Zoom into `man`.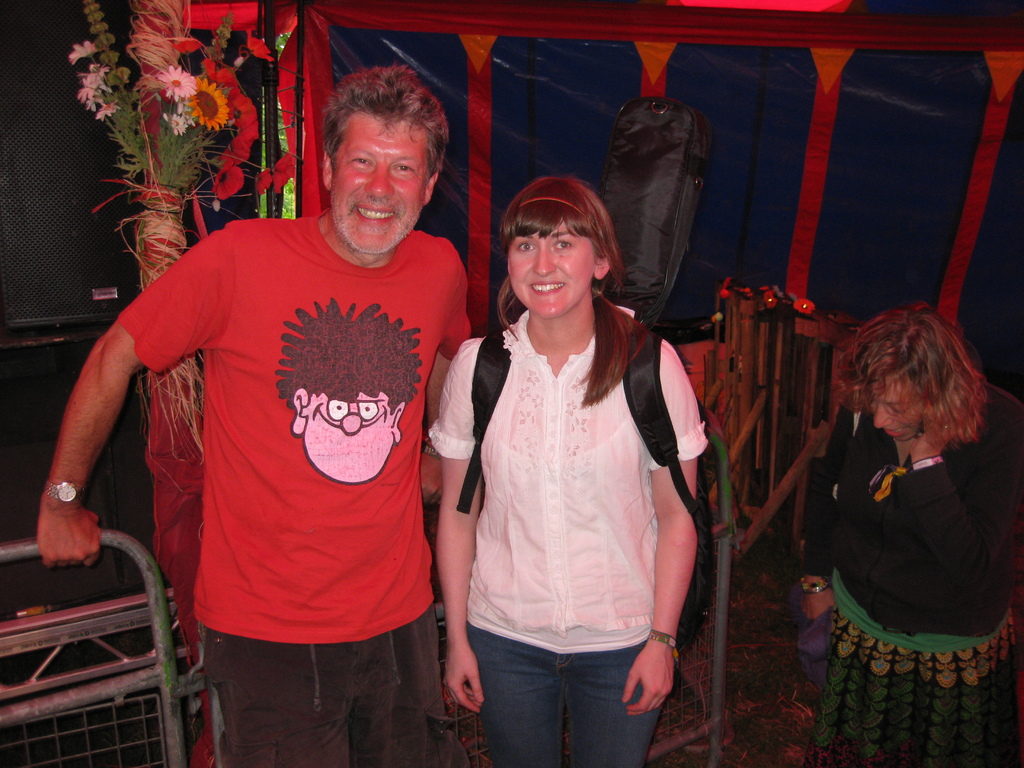
Zoom target: 82, 61, 481, 767.
